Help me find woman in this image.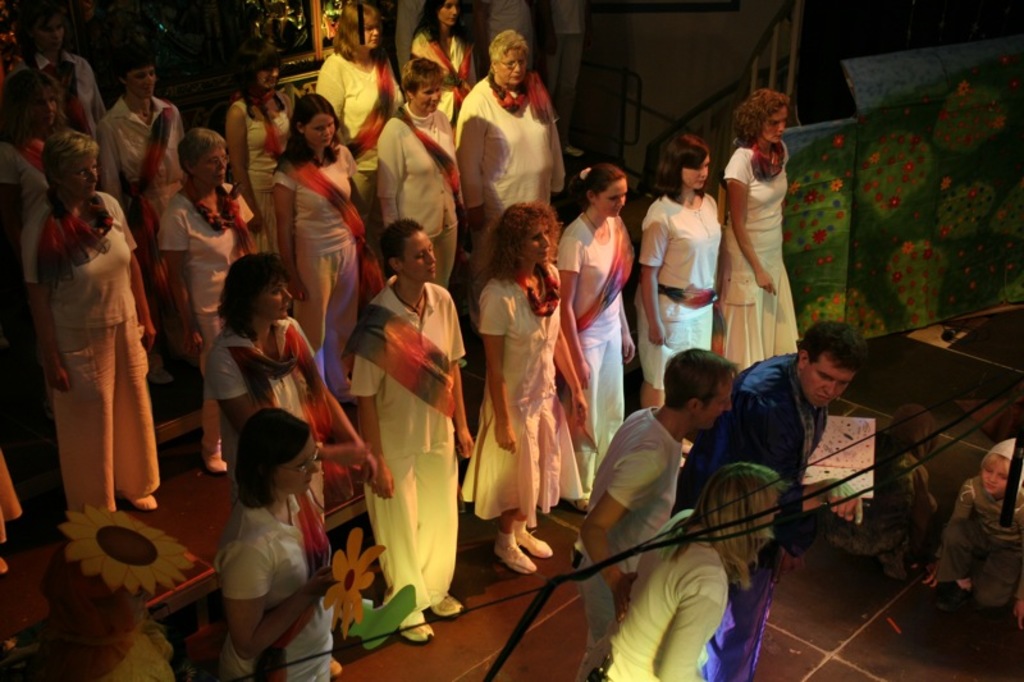
Found it: x1=600 y1=454 x2=792 y2=681.
